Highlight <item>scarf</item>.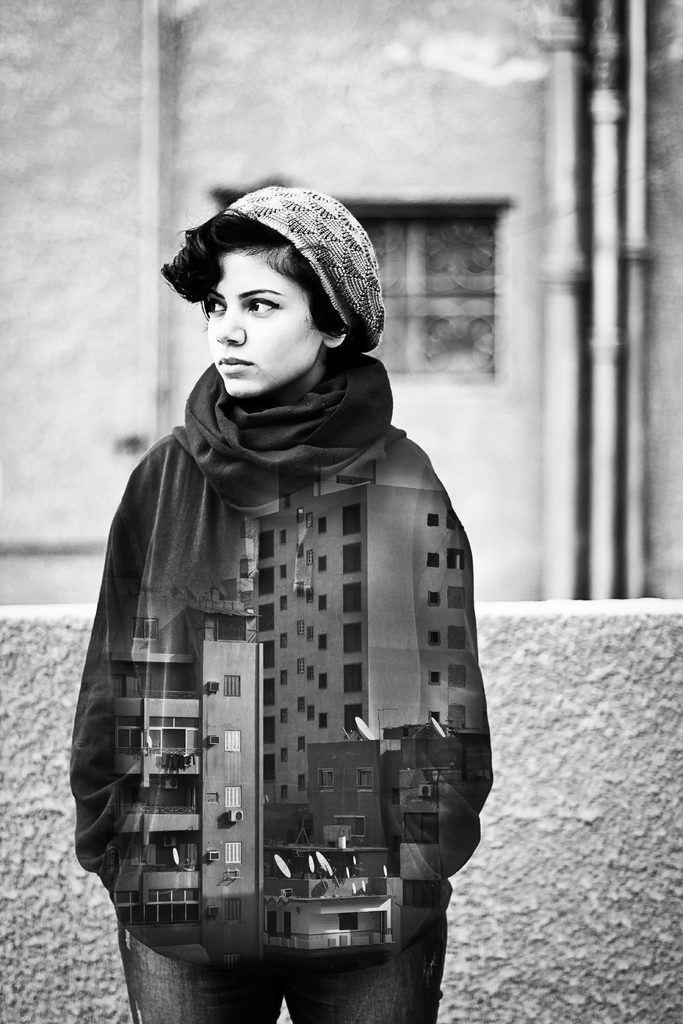
Highlighted region: <bbox>172, 348, 418, 529</bbox>.
